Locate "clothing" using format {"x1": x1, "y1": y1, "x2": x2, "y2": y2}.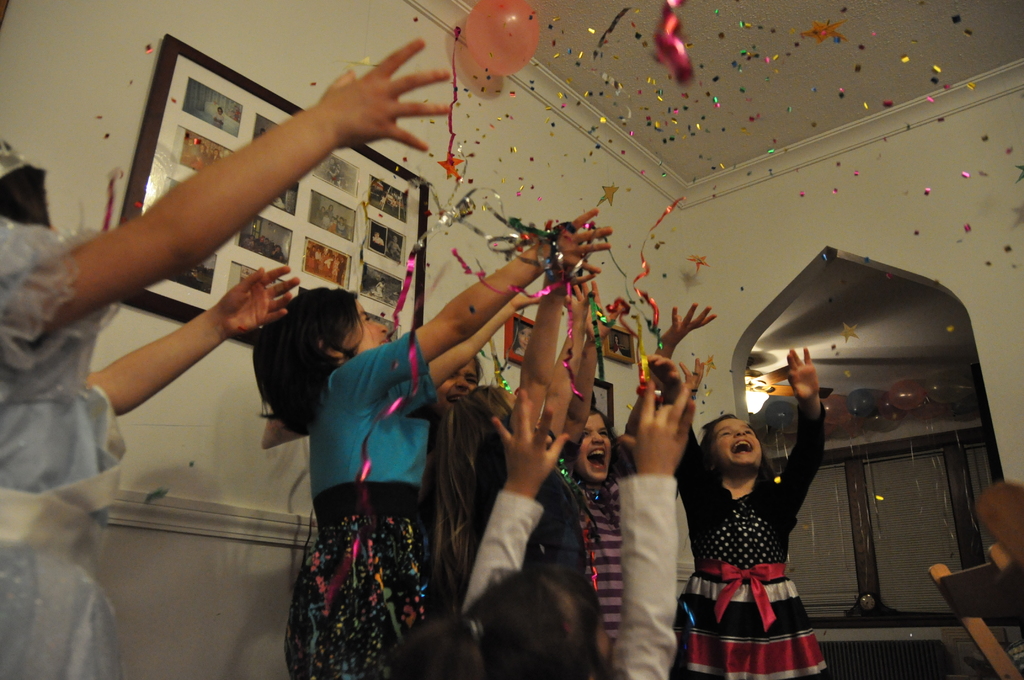
{"x1": 275, "y1": 350, "x2": 426, "y2": 679}.
